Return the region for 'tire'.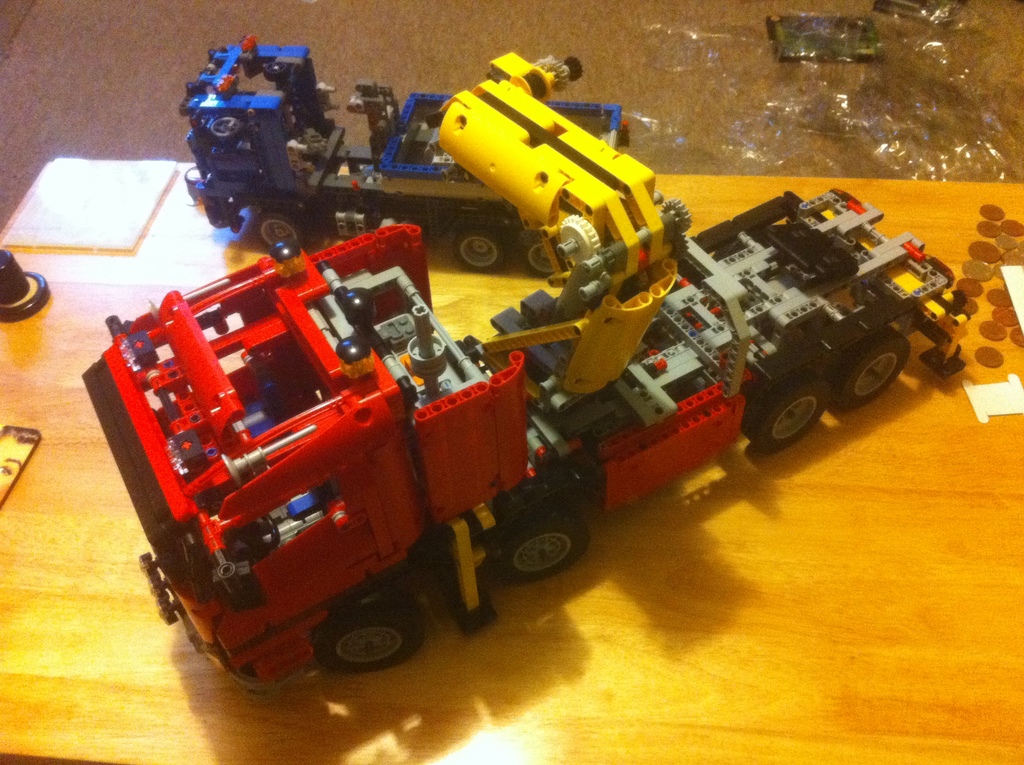
(left=524, top=238, right=557, bottom=277).
